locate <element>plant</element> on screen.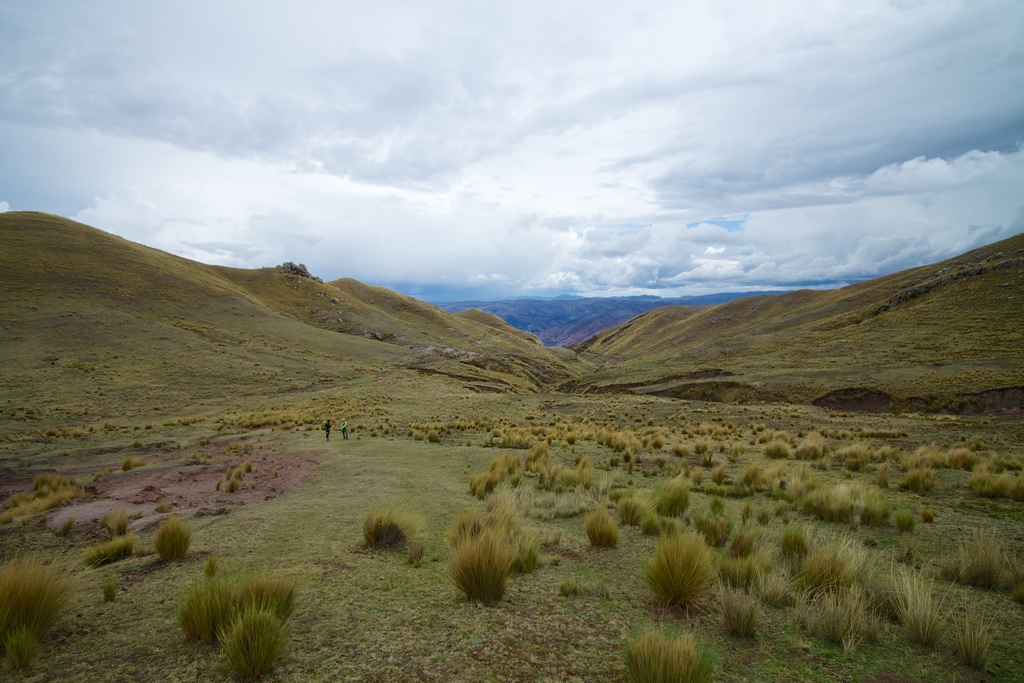
On screen at (x1=130, y1=441, x2=141, y2=445).
